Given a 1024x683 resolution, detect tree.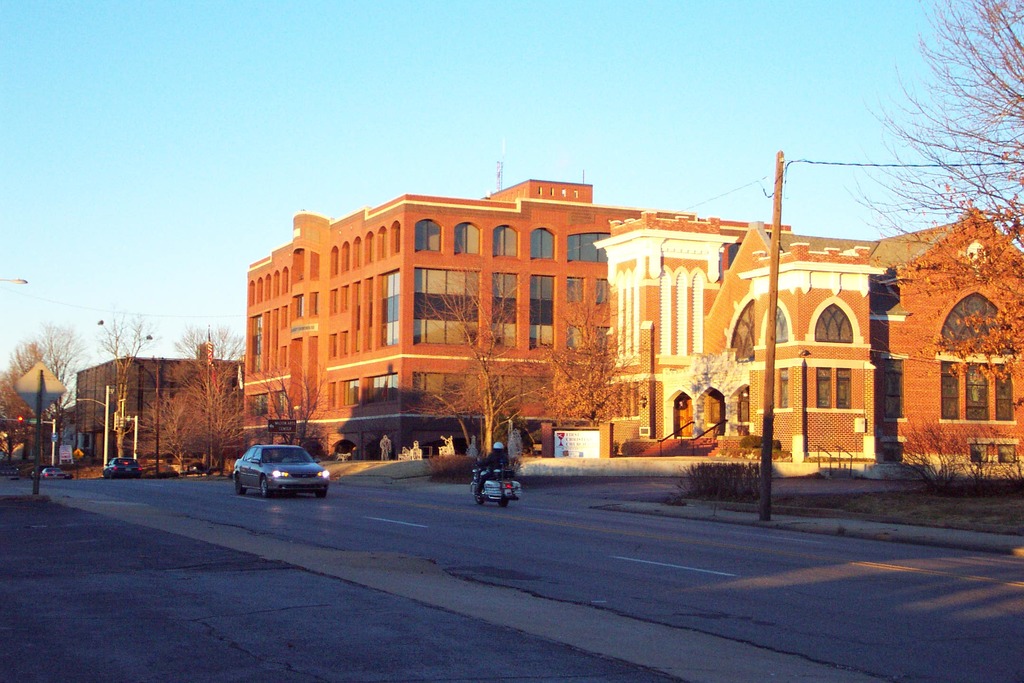
bbox(90, 313, 162, 457).
